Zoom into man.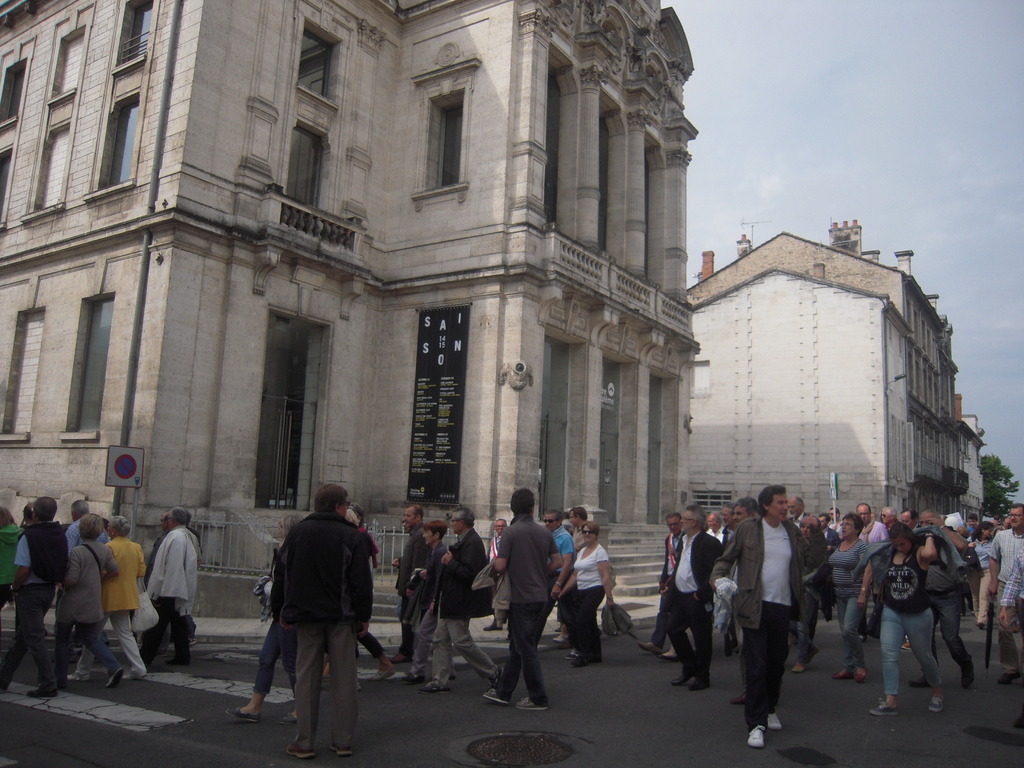
Zoom target: detection(716, 502, 744, 536).
